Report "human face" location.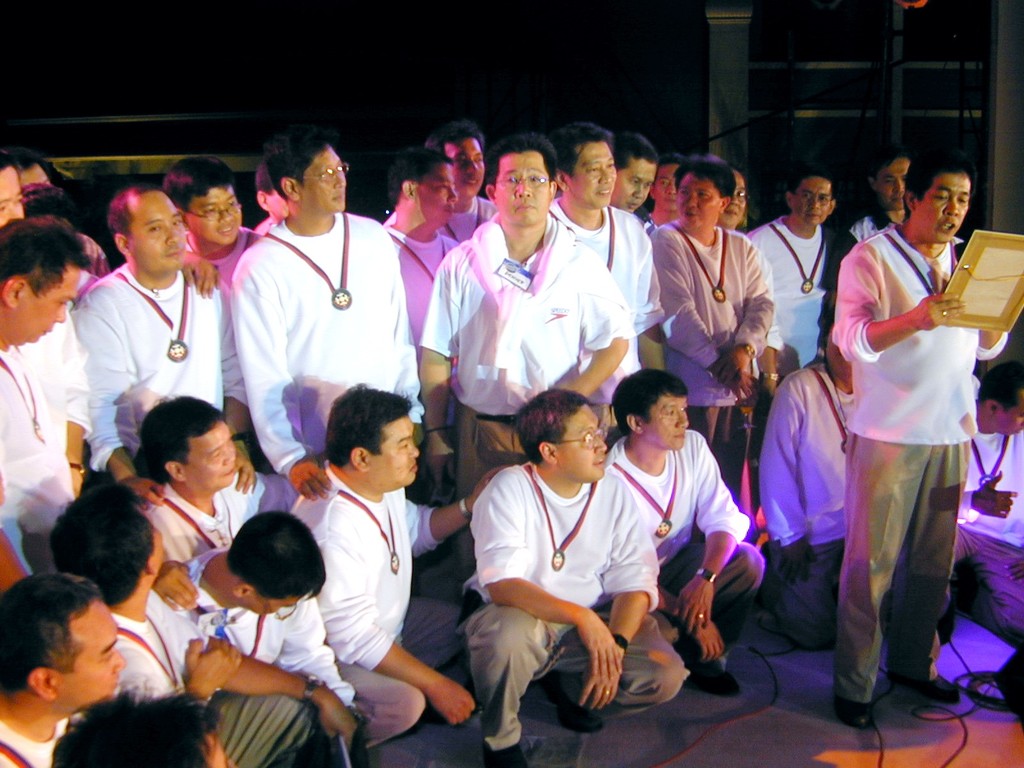
Report: bbox(636, 396, 686, 447).
